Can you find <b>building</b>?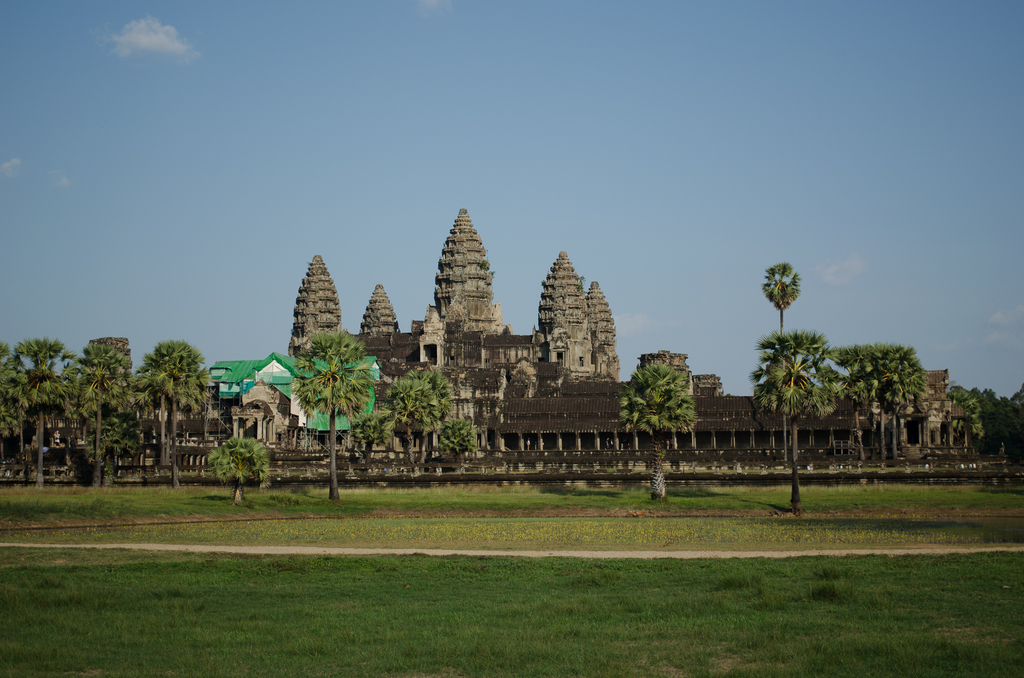
Yes, bounding box: x1=32 y1=354 x2=383 y2=450.
